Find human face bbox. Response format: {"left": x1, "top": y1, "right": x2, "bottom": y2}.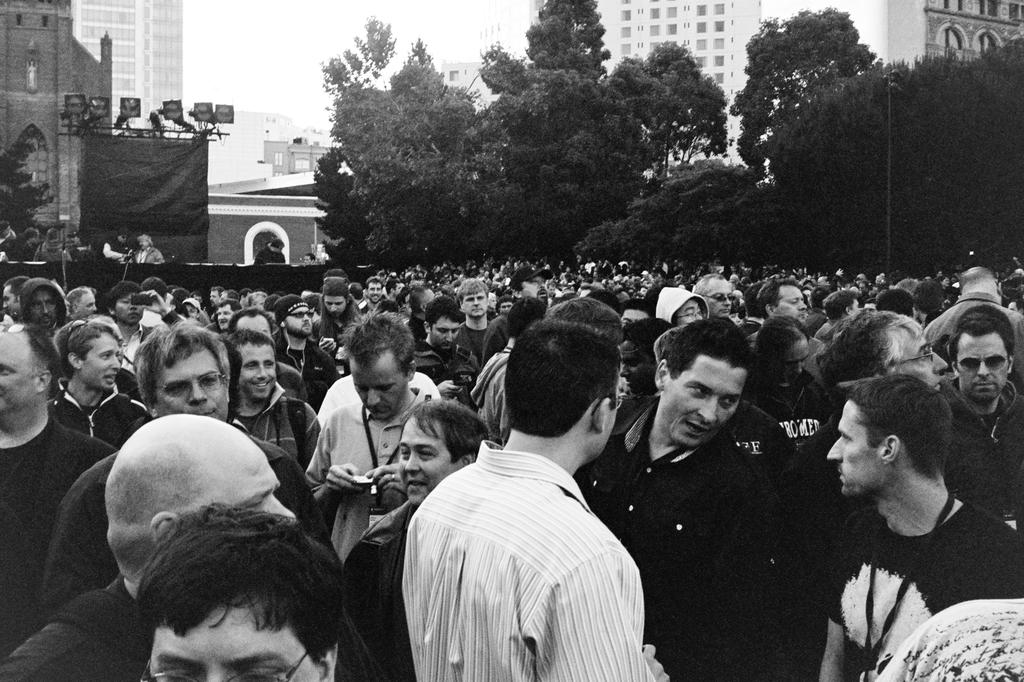
{"left": 212, "top": 441, "right": 293, "bottom": 525}.
